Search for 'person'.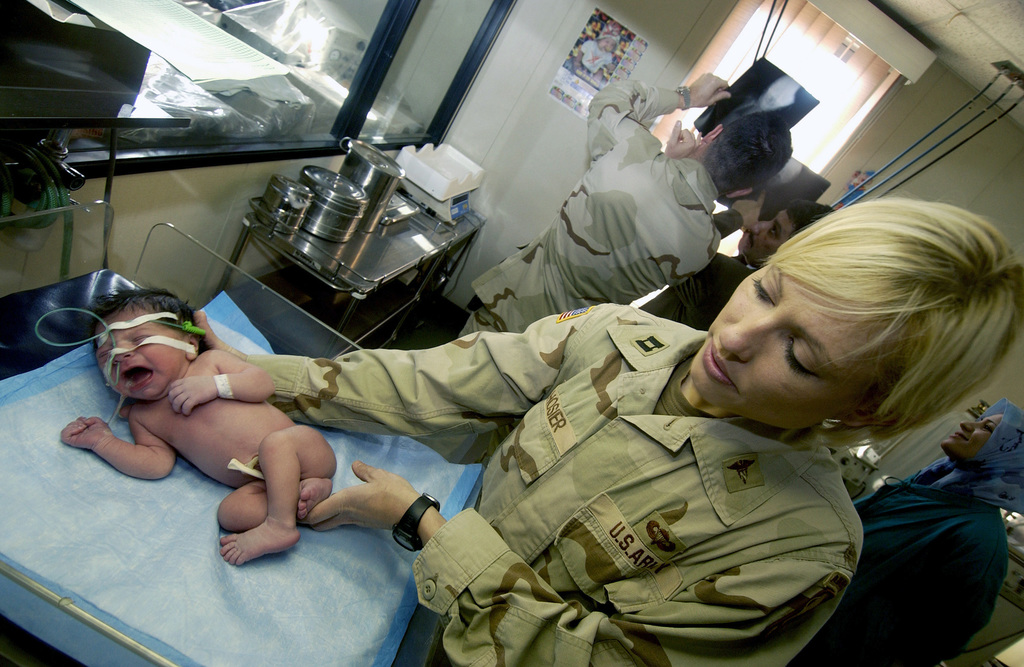
Found at region(644, 189, 835, 332).
